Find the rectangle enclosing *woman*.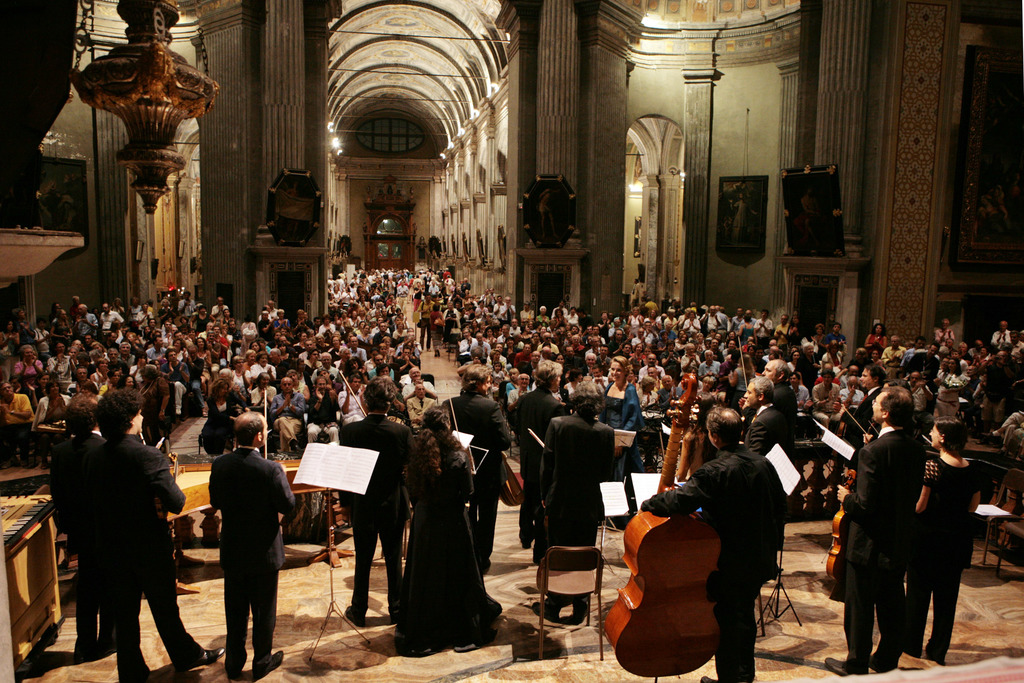
<bbox>442, 299, 462, 347</bbox>.
